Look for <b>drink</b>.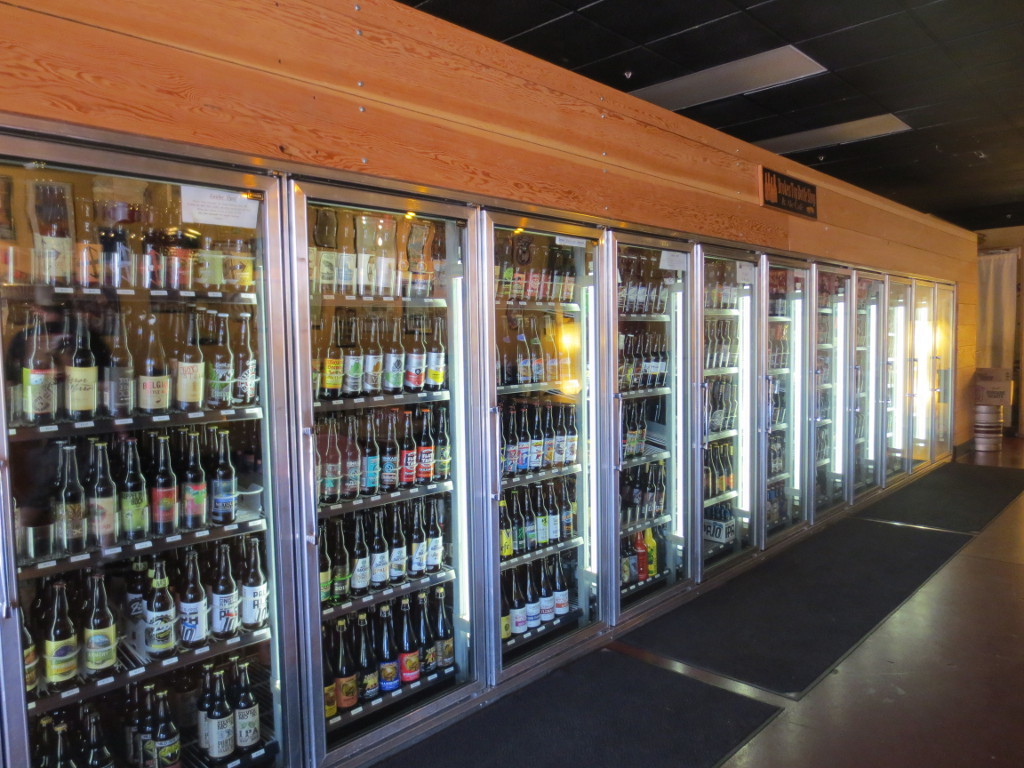
Found: 320 412 446 505.
